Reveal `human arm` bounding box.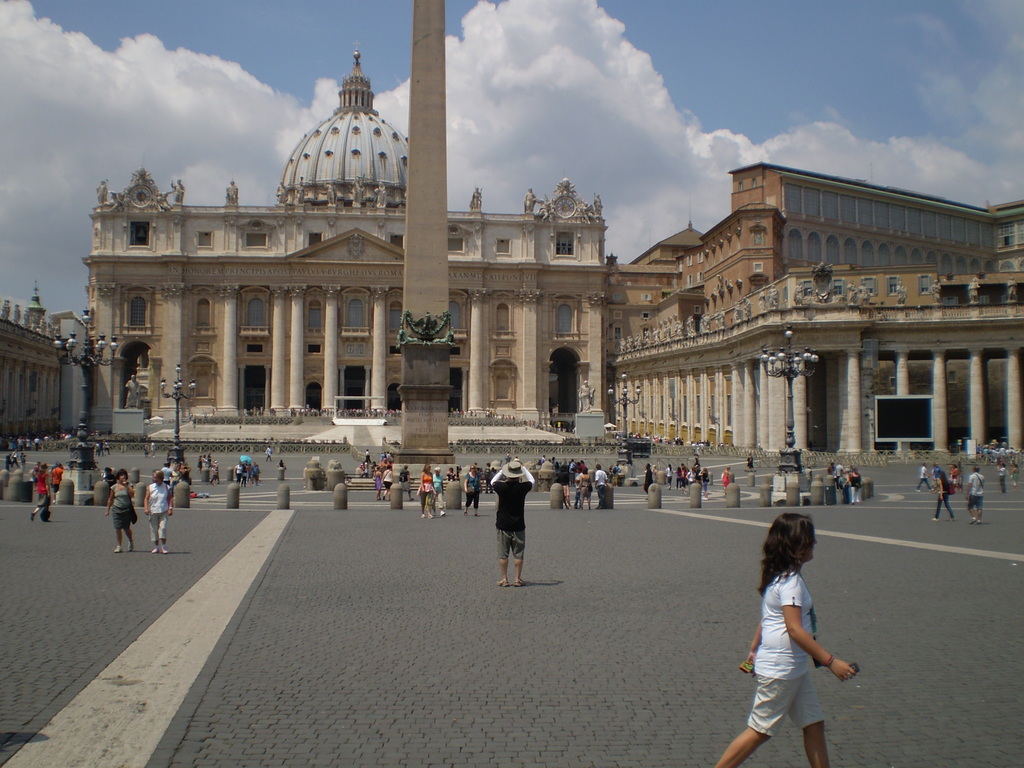
Revealed: <region>780, 582, 855, 679</region>.
